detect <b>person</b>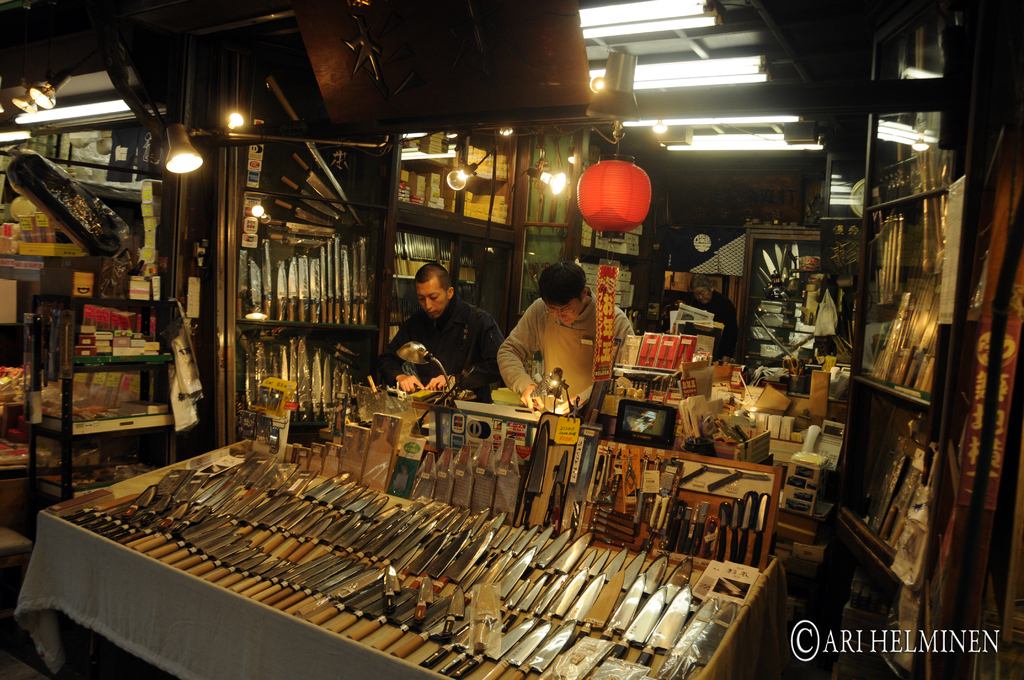
(left=369, top=258, right=504, bottom=408)
